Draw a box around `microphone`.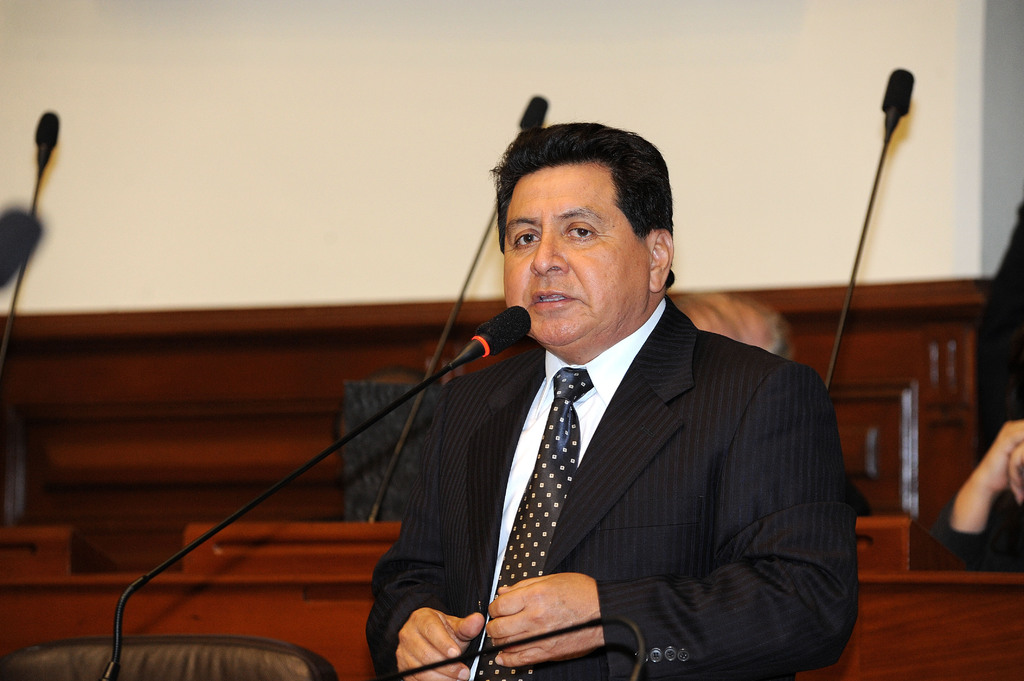
[446, 308, 532, 360].
